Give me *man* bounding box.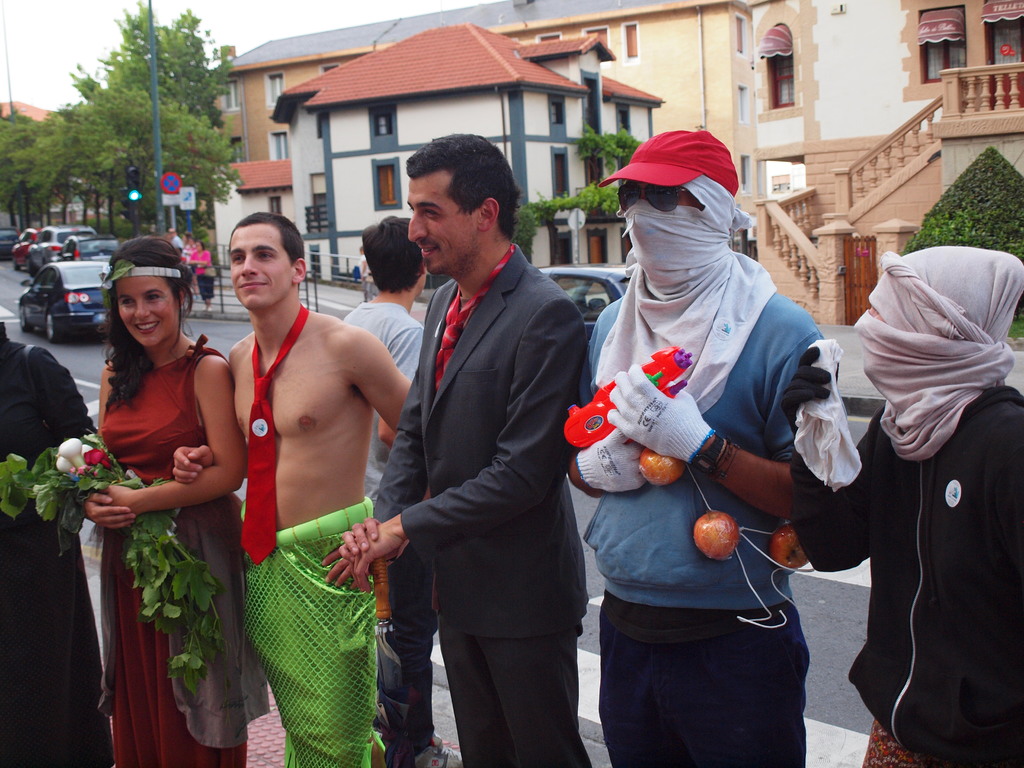
region(165, 225, 186, 253).
